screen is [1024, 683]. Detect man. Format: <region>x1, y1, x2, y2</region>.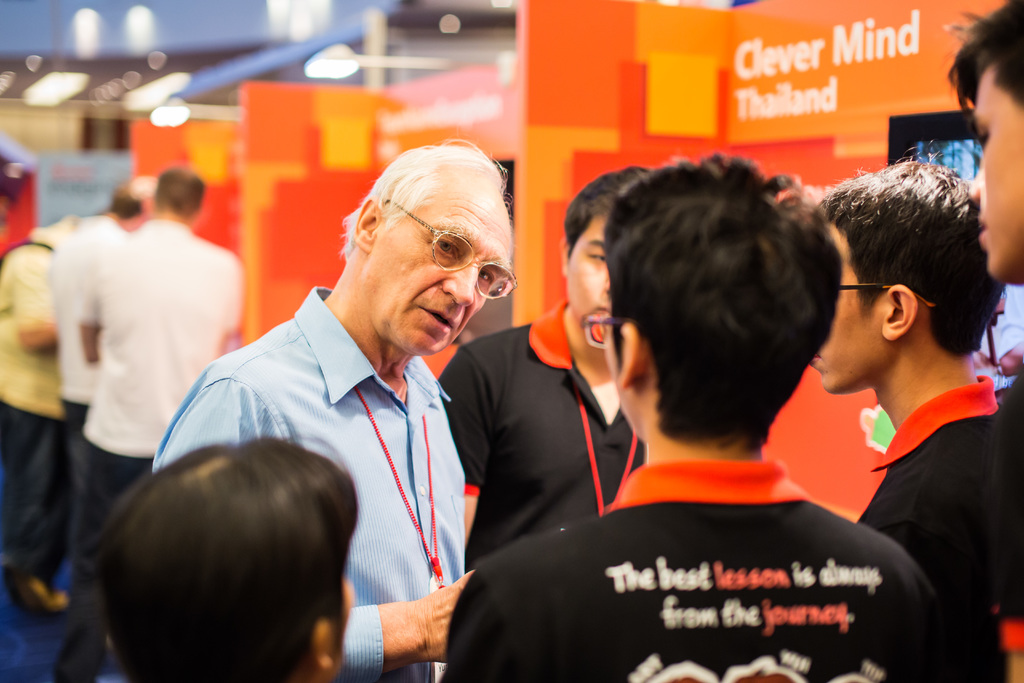
<region>143, 136, 520, 681</region>.
